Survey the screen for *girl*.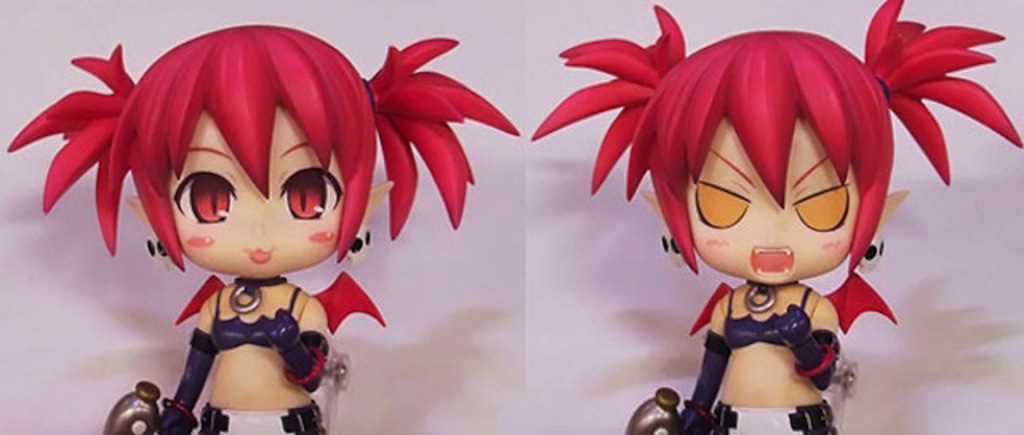
Survey found: <box>518,0,1022,433</box>.
